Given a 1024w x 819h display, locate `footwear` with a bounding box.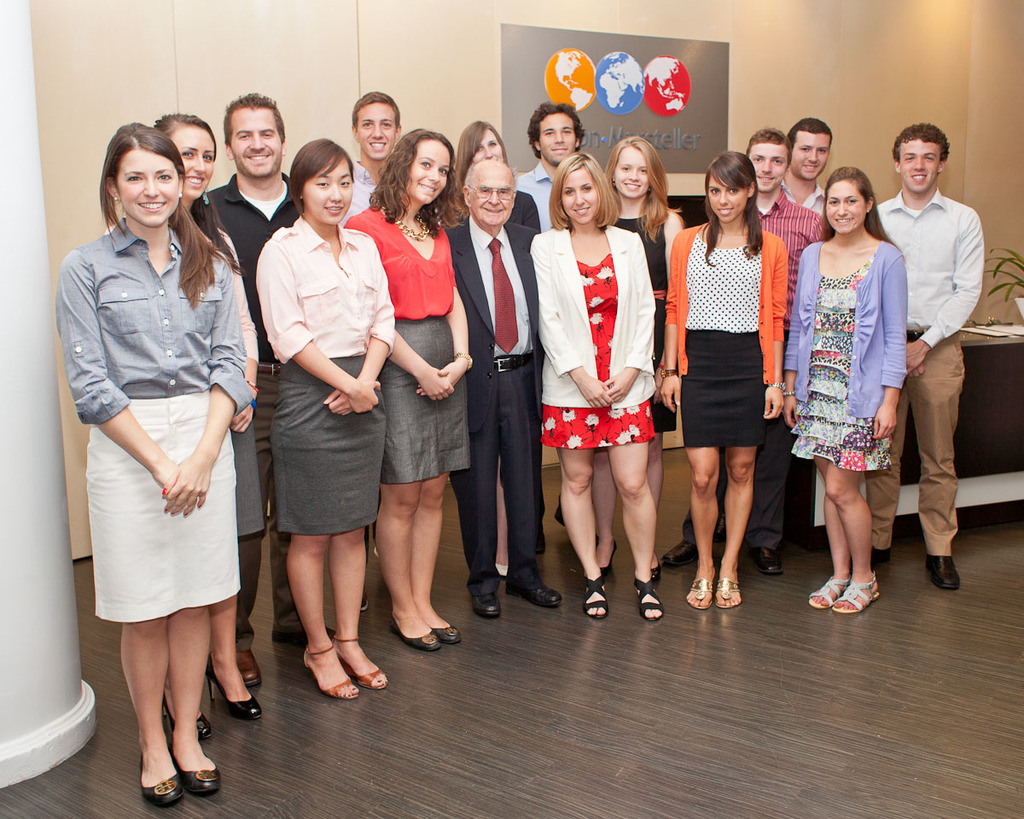
Located: [x1=829, y1=576, x2=884, y2=608].
